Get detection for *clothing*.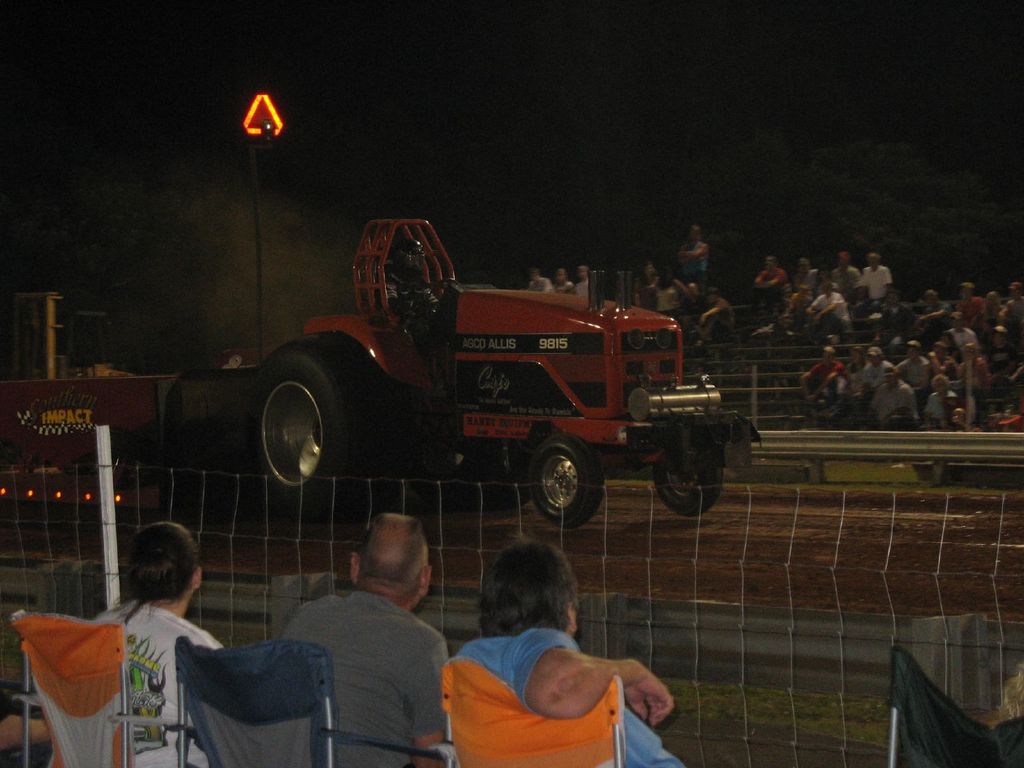
Detection: {"left": 529, "top": 276, "right": 553, "bottom": 292}.
